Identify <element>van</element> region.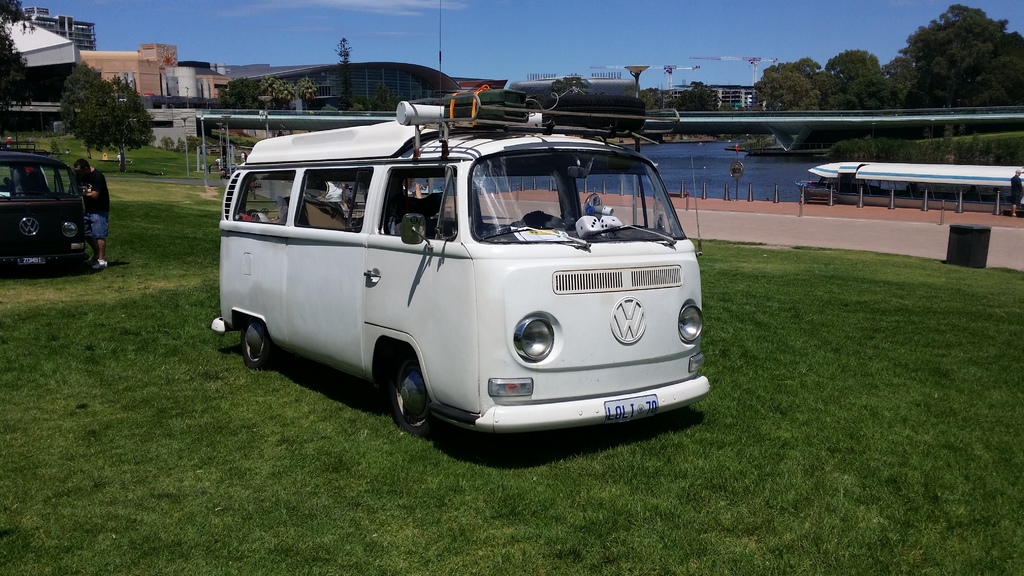
Region: detection(0, 138, 92, 271).
